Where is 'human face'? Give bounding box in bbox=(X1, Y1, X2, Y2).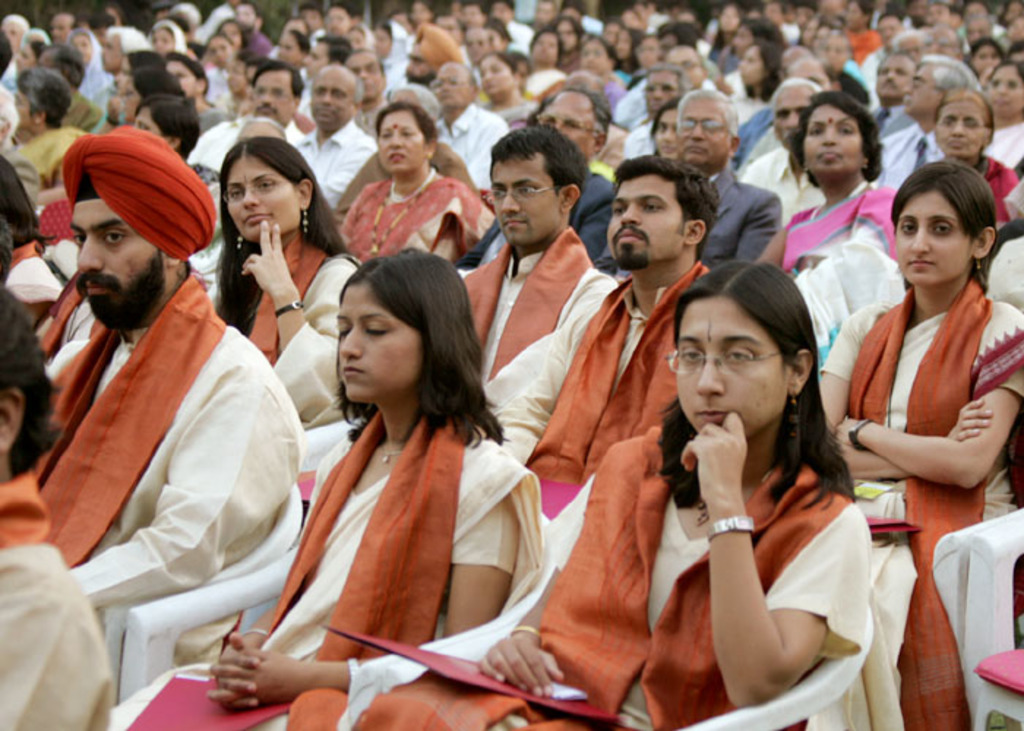
bbox=(807, 108, 869, 174).
